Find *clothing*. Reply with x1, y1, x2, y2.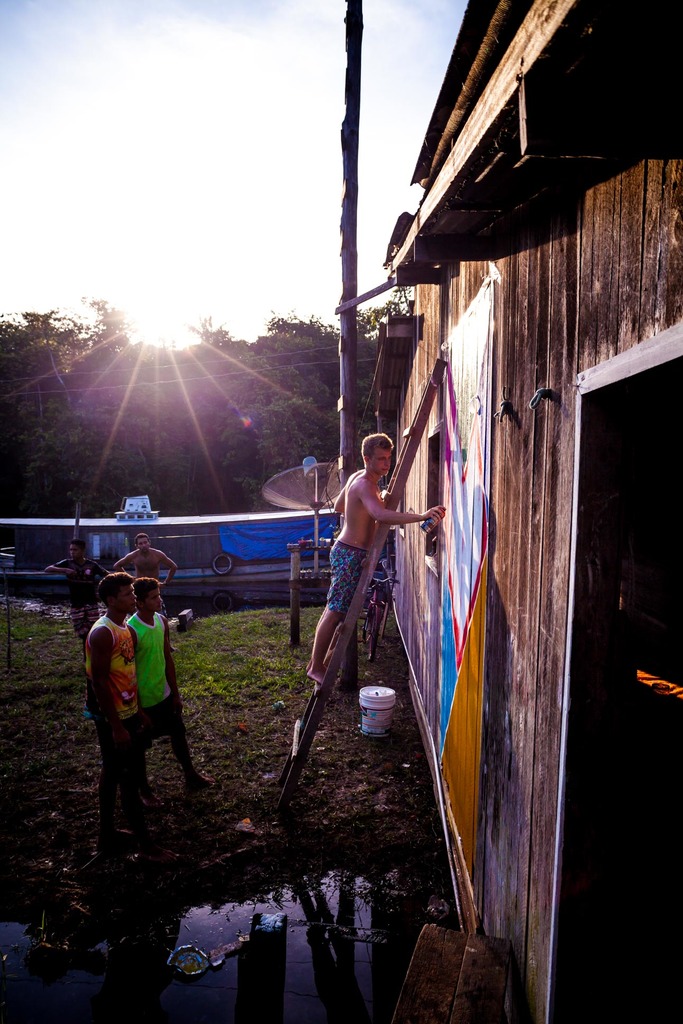
333, 543, 359, 614.
